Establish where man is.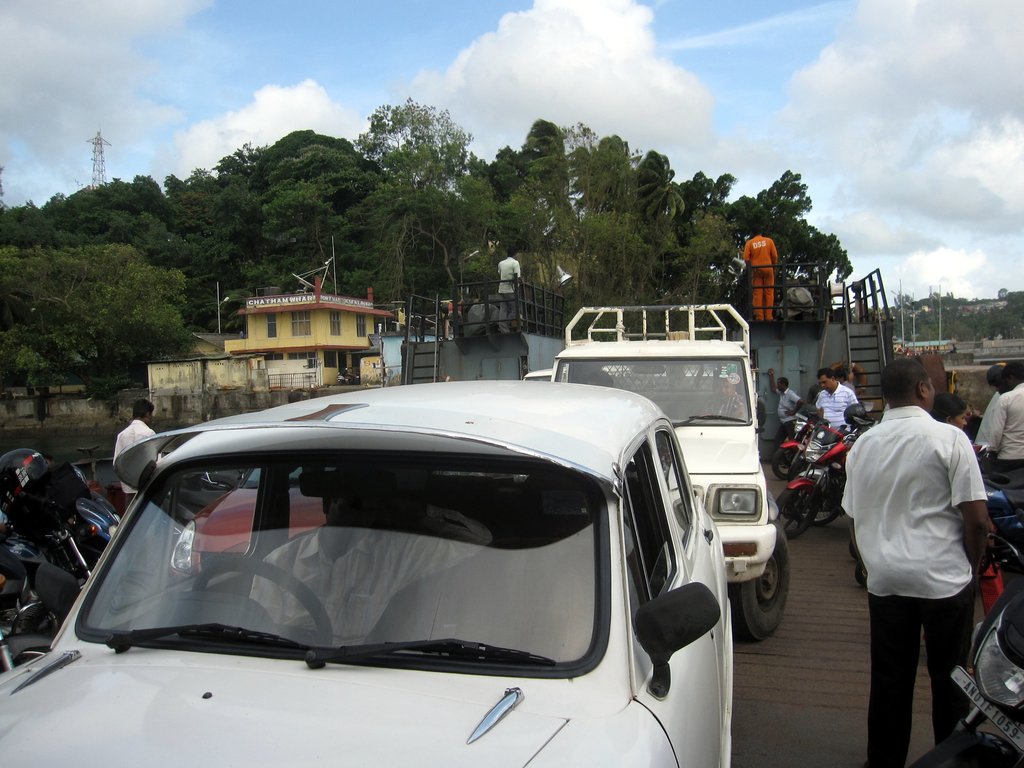
Established at bbox=(499, 250, 522, 329).
